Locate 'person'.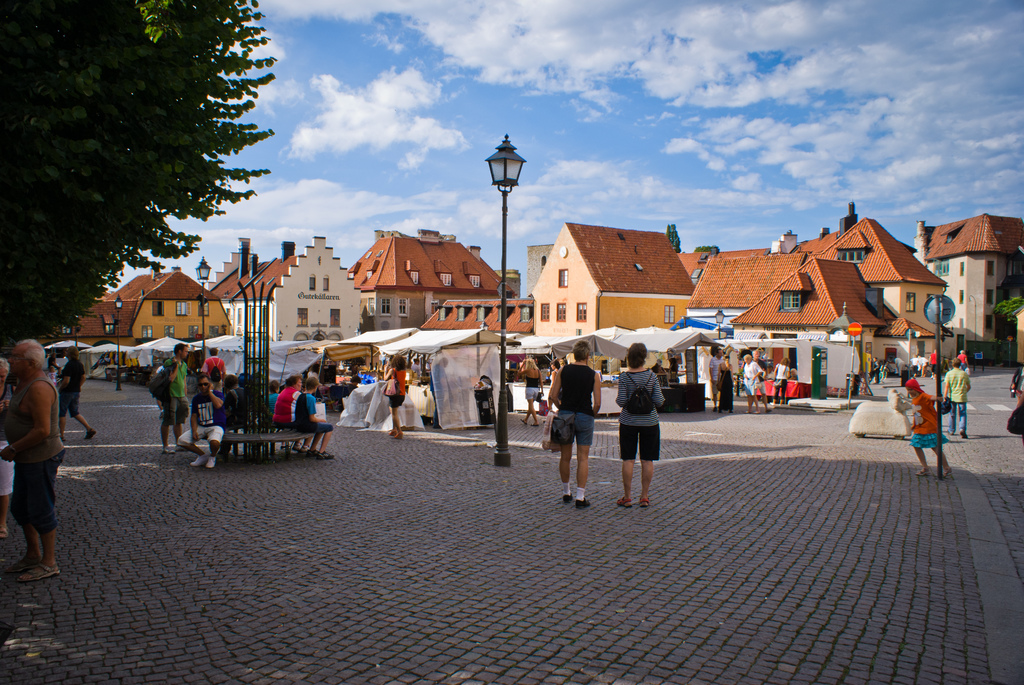
Bounding box: select_region(945, 359, 971, 437).
